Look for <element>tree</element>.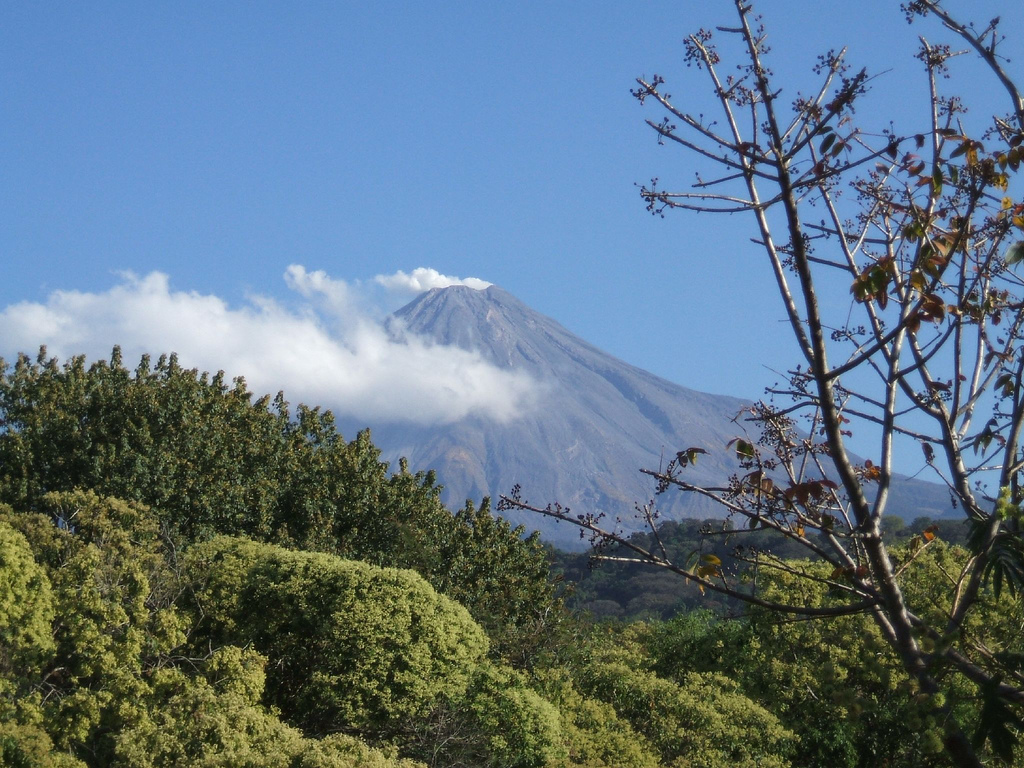
Found: l=0, t=508, r=66, b=694.
